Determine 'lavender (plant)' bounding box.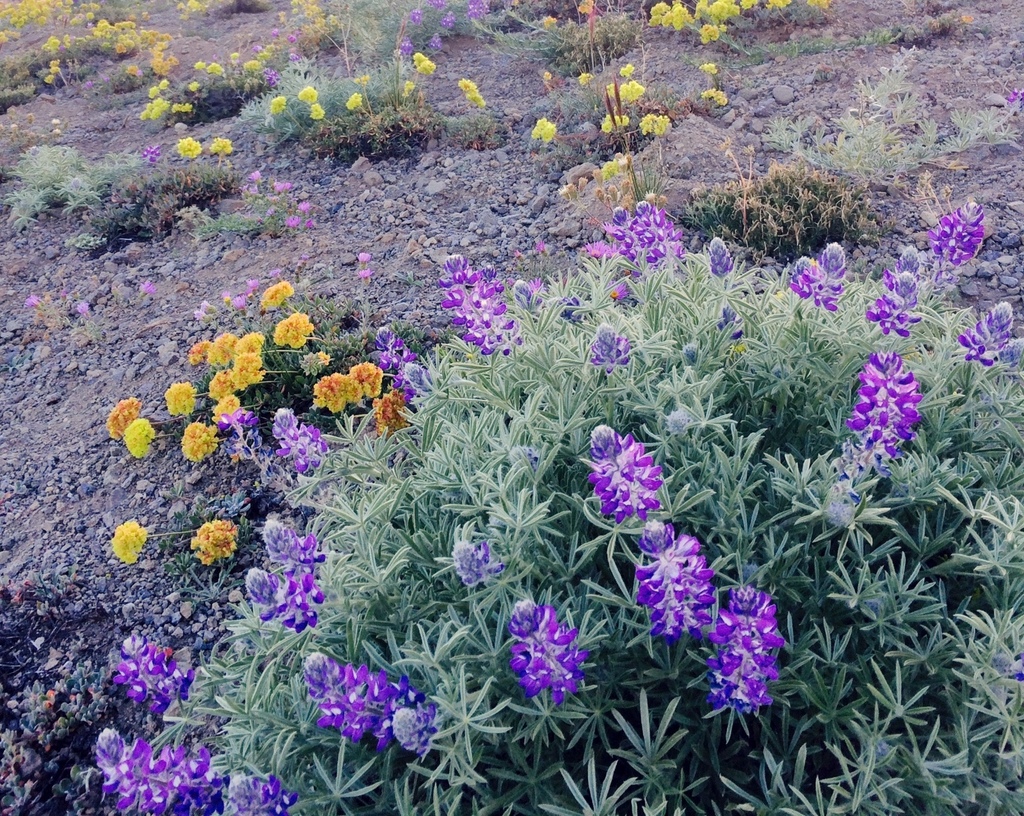
Determined: rect(586, 426, 677, 529).
